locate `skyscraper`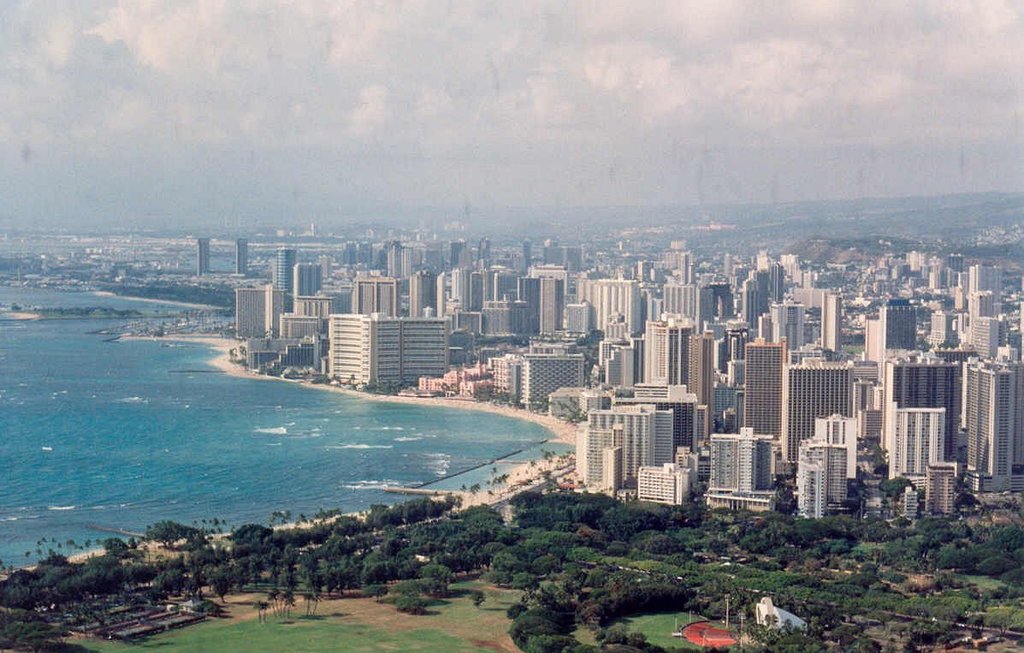
190 234 209 280
